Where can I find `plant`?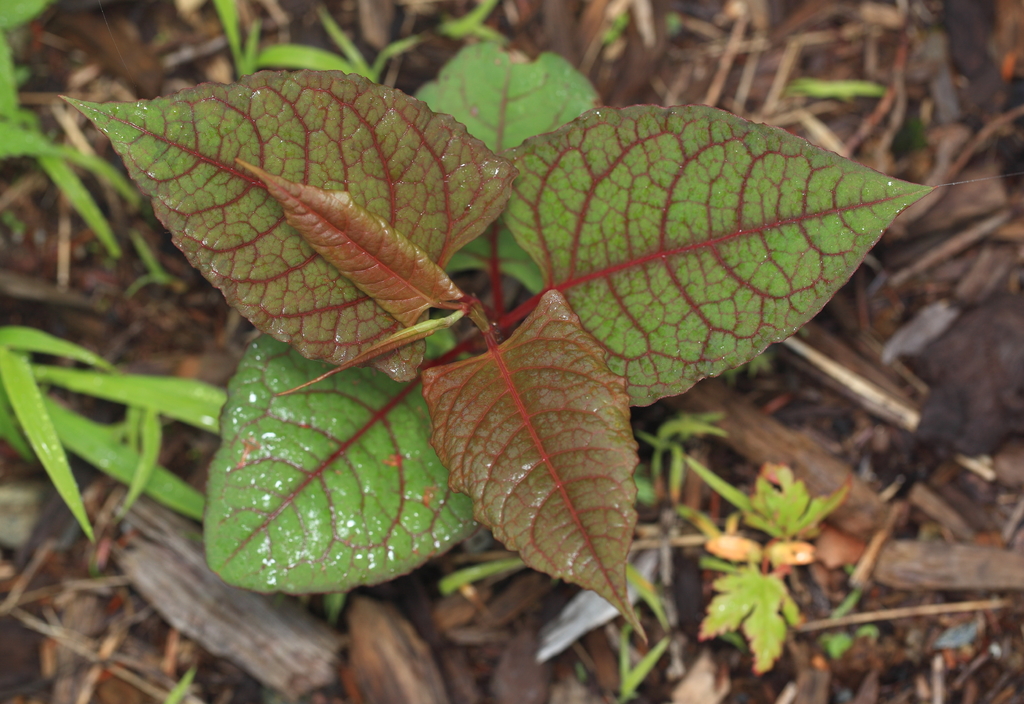
You can find it at 100, 11, 972, 653.
